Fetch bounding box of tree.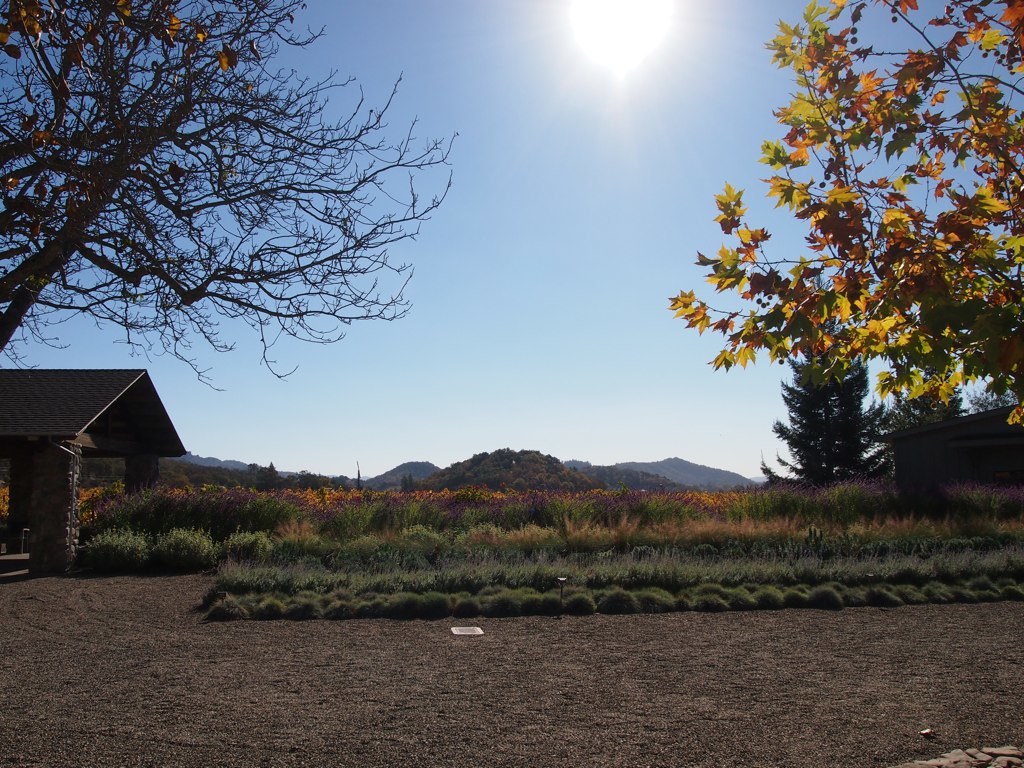
Bbox: <box>885,371,973,424</box>.
